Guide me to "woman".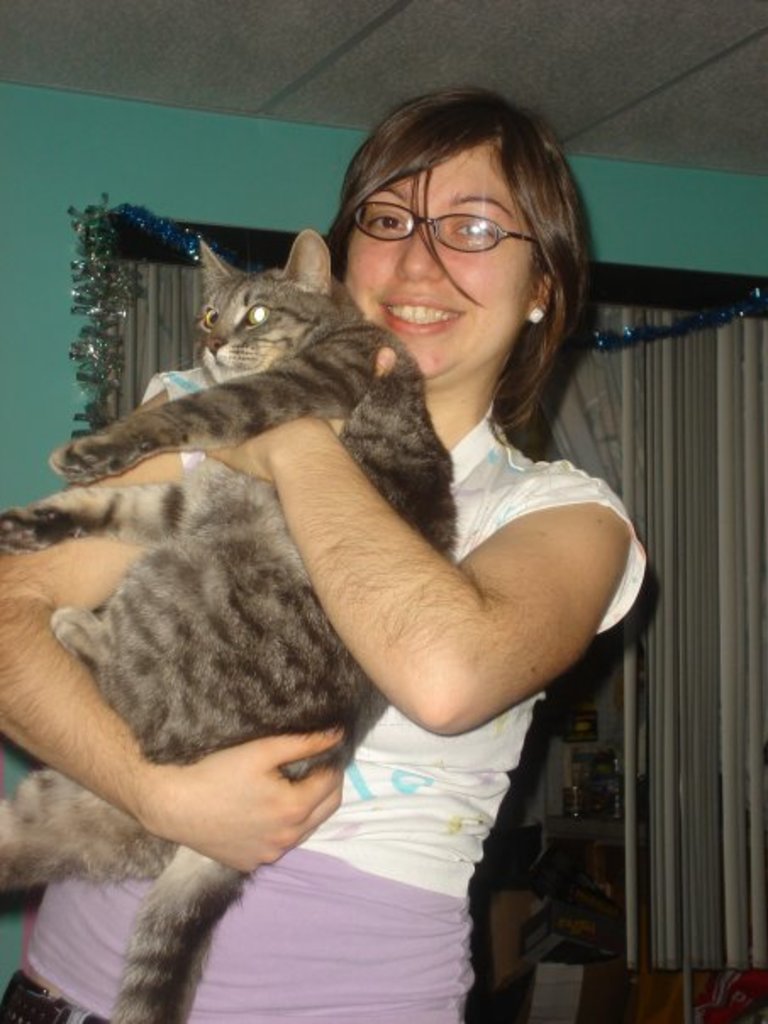
Guidance: <box>137,95,663,1009</box>.
